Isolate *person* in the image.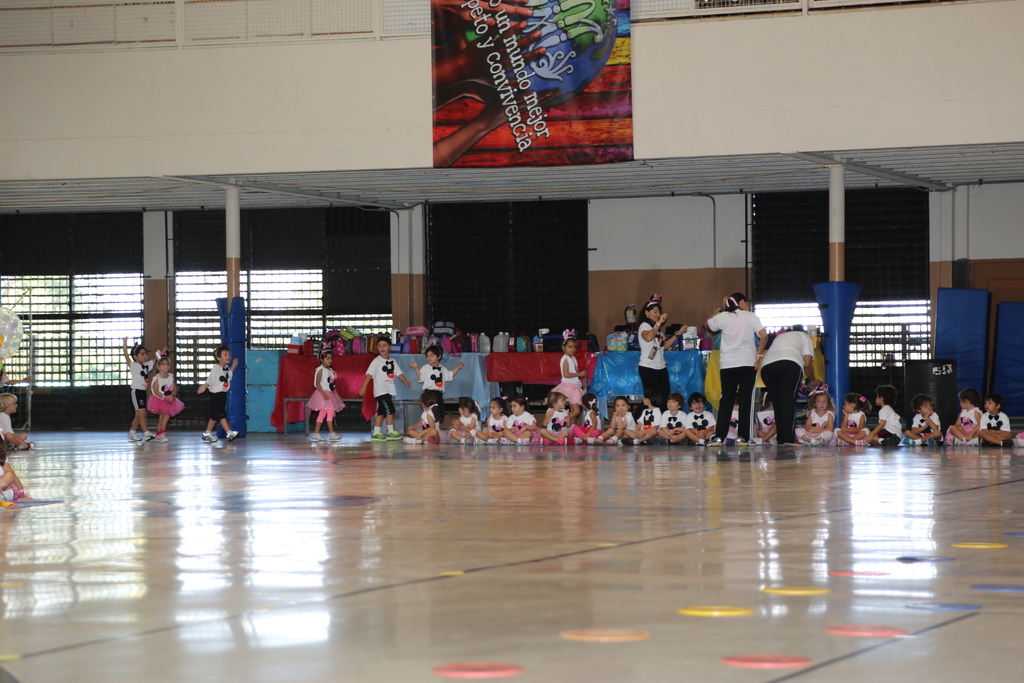
Isolated region: <box>0,393,28,503</box>.
